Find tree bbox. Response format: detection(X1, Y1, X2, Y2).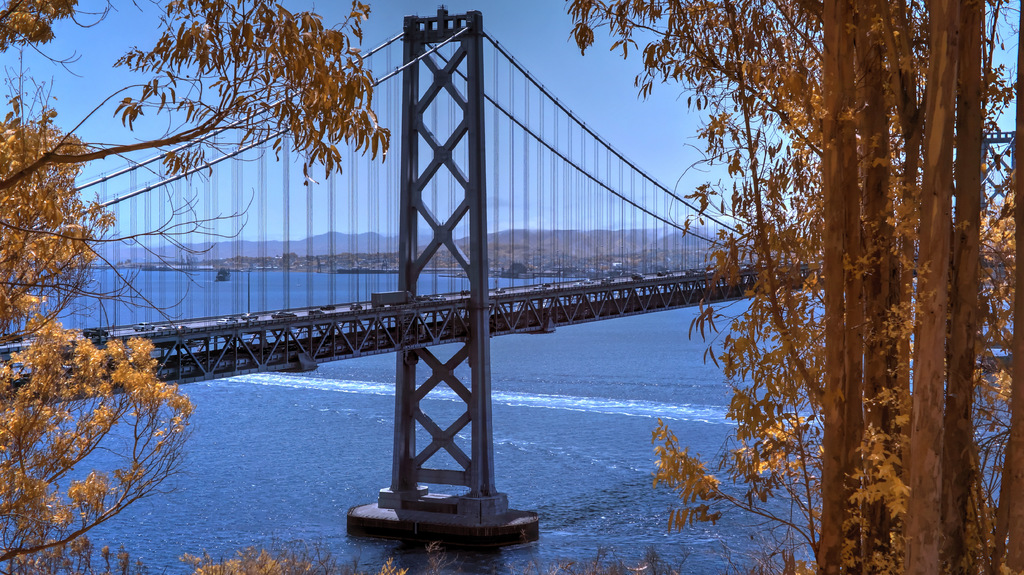
detection(566, 1, 1020, 571).
